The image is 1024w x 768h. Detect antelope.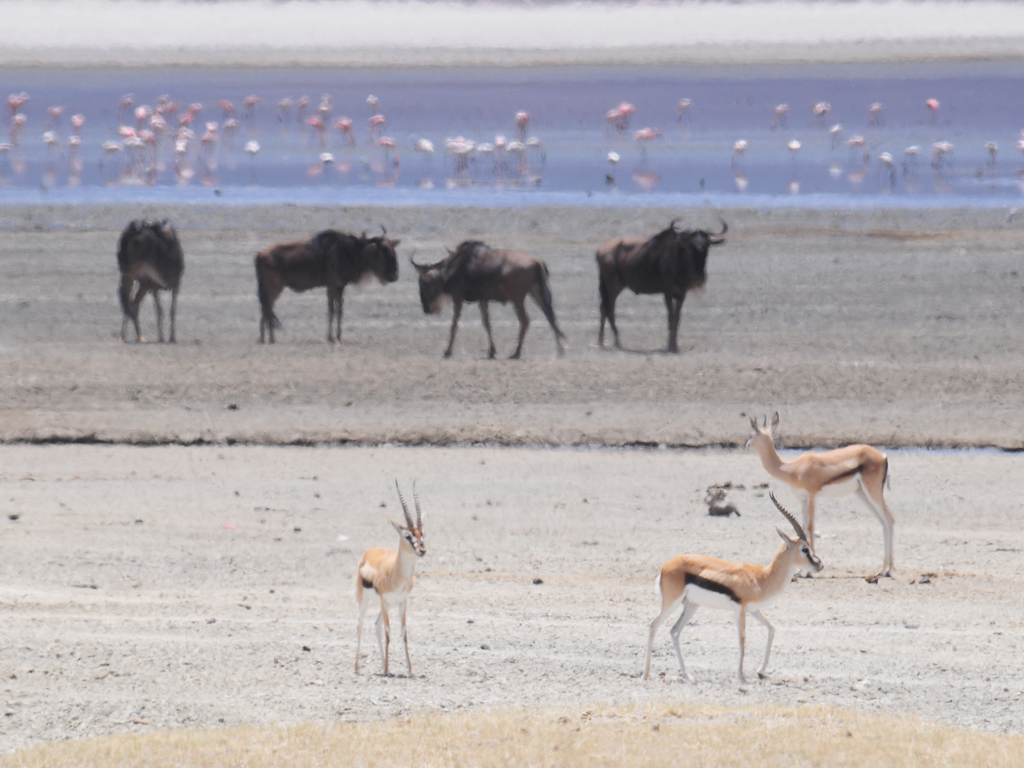
Detection: x1=742, y1=413, x2=895, y2=576.
